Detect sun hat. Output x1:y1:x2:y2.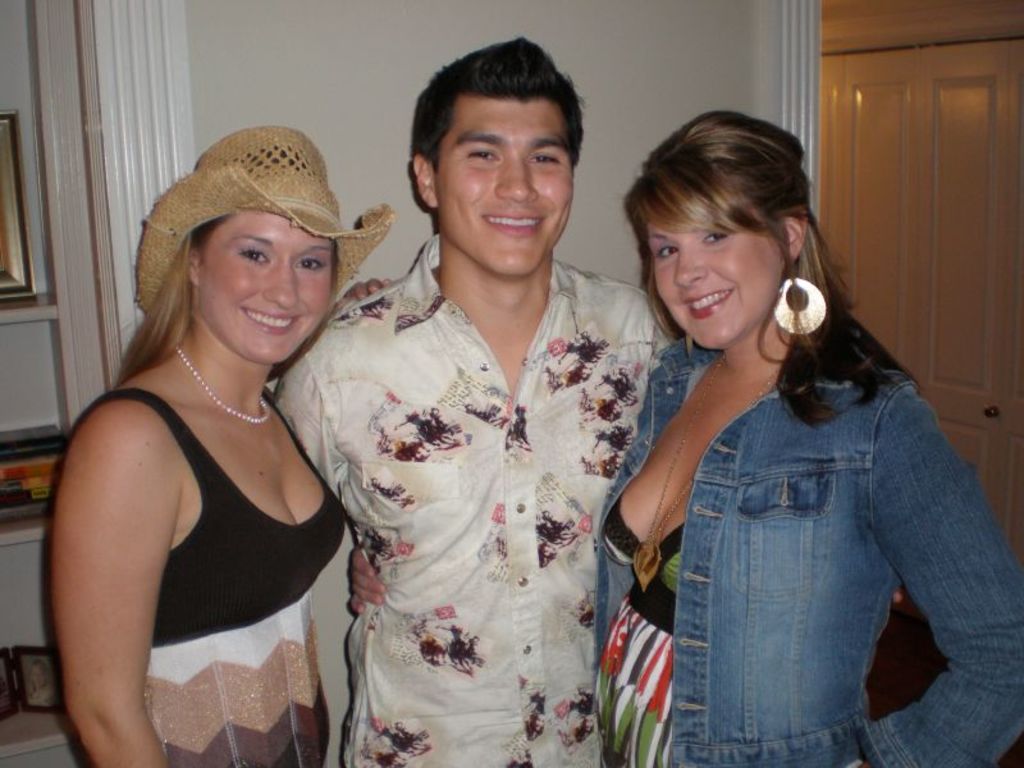
131:129:401:326.
